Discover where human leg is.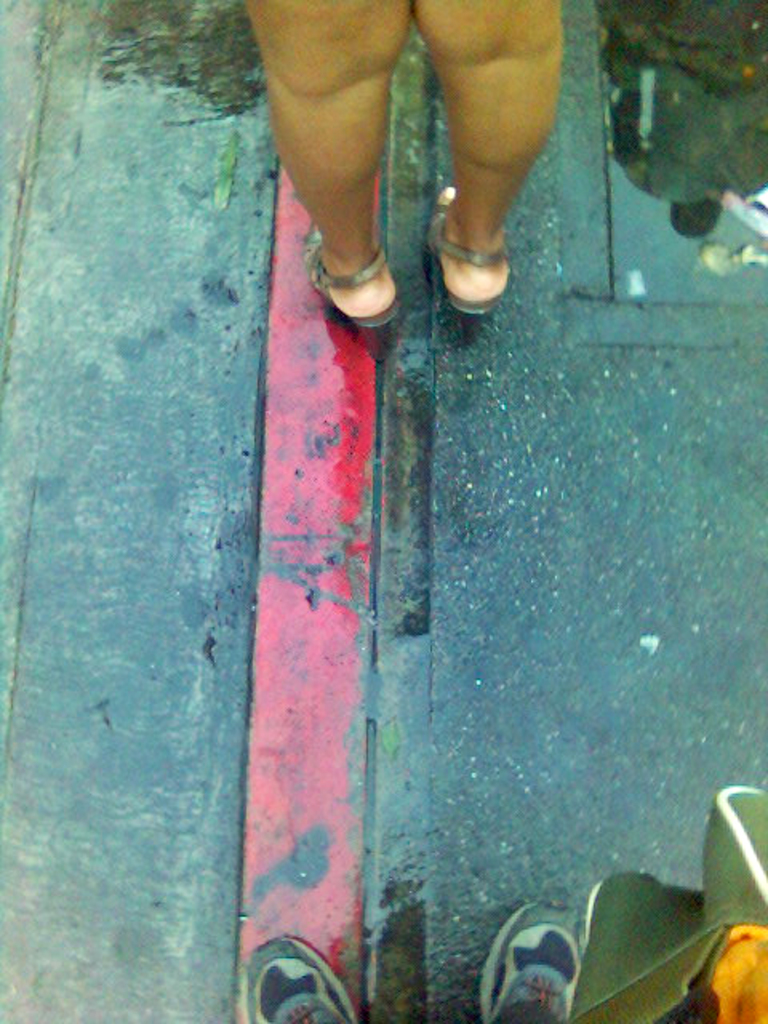
Discovered at <region>261, 0, 402, 331</region>.
